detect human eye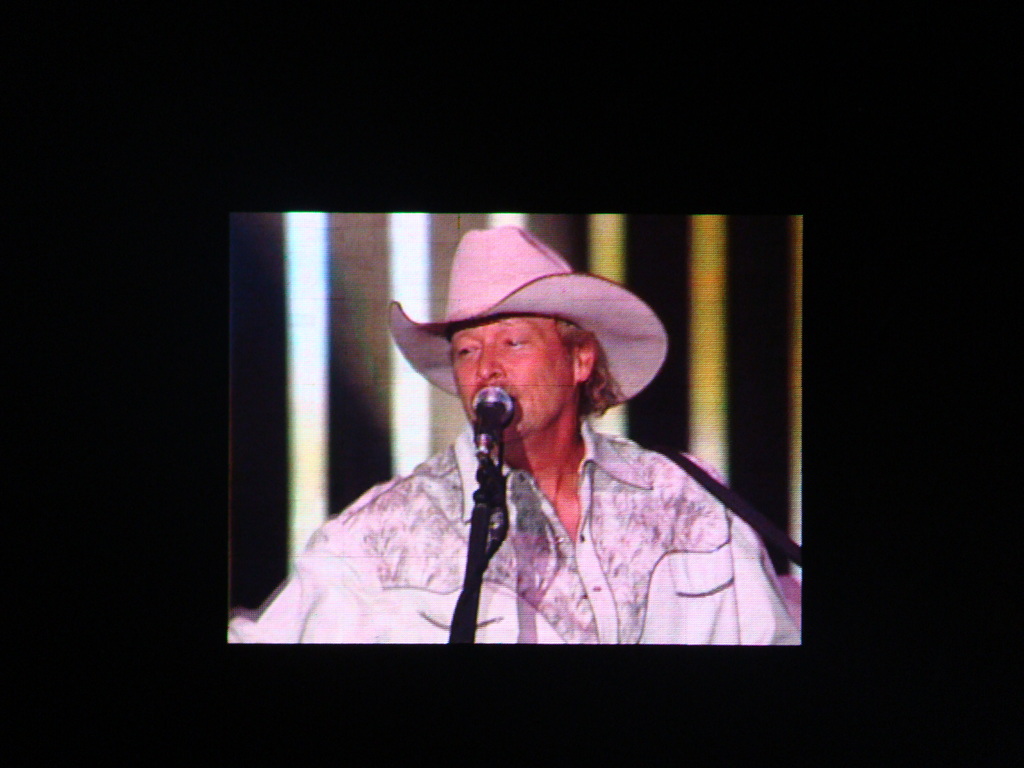
rect(501, 333, 524, 350)
